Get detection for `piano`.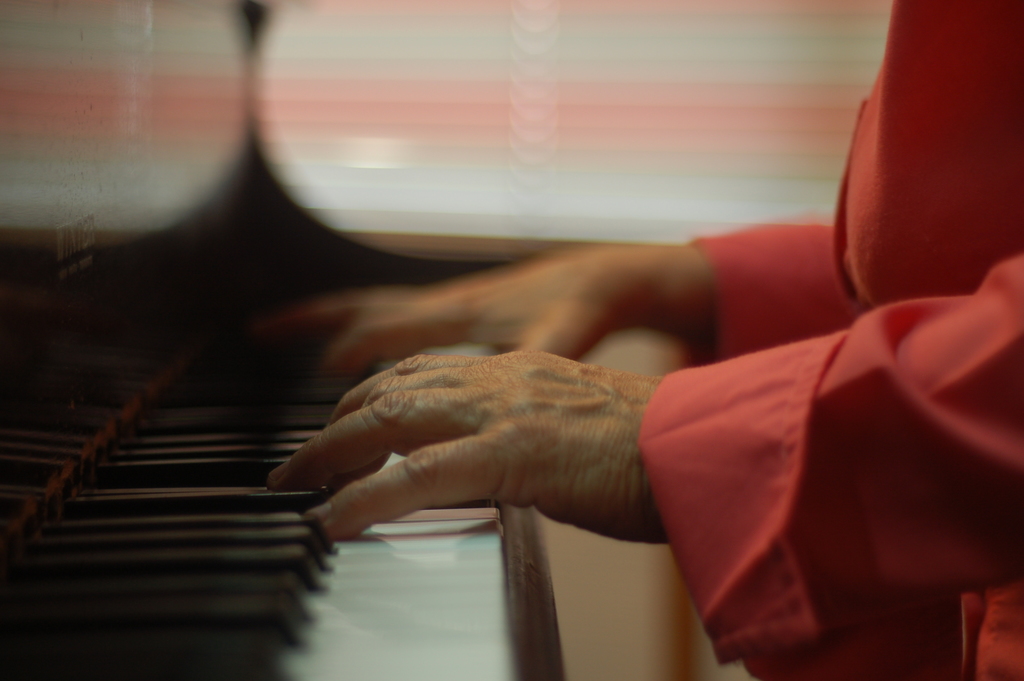
Detection: (left=0, top=271, right=500, bottom=668).
